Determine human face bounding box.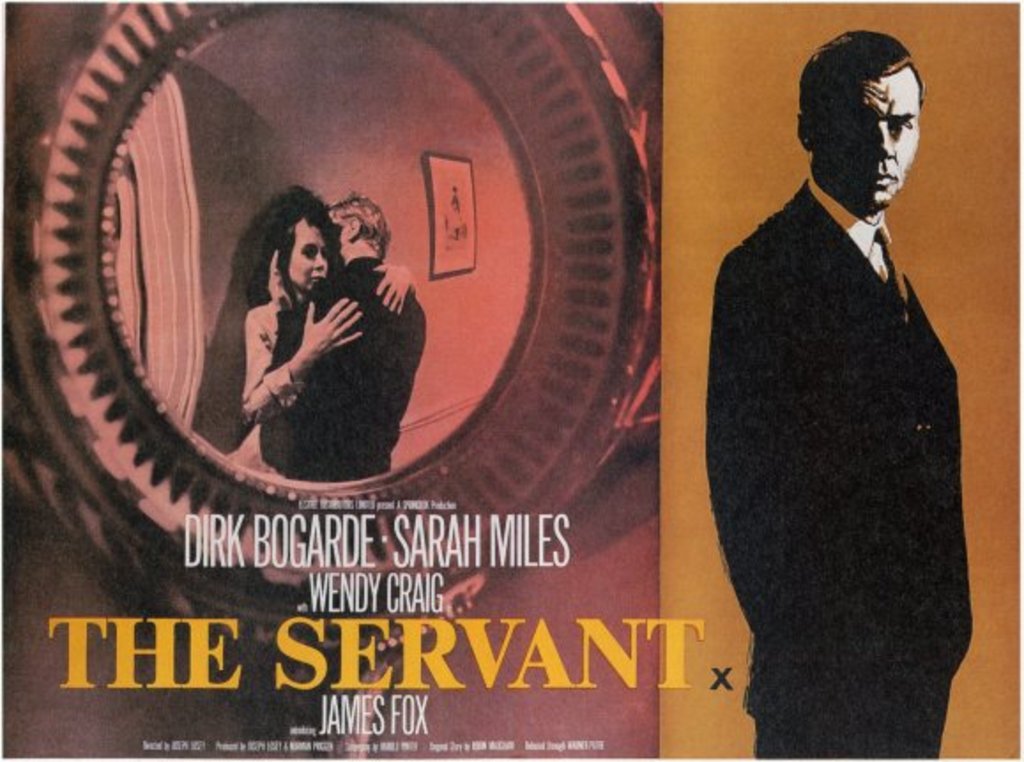
Determined: <bbox>295, 219, 327, 288</bbox>.
